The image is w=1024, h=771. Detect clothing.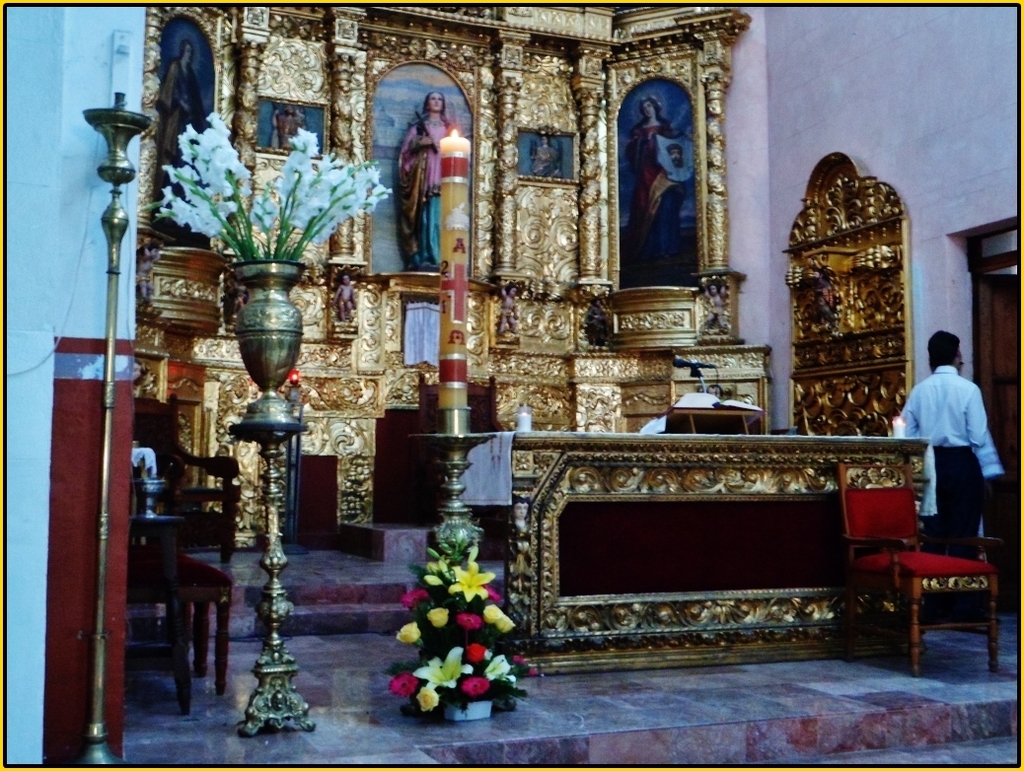
Detection: [620, 120, 685, 281].
